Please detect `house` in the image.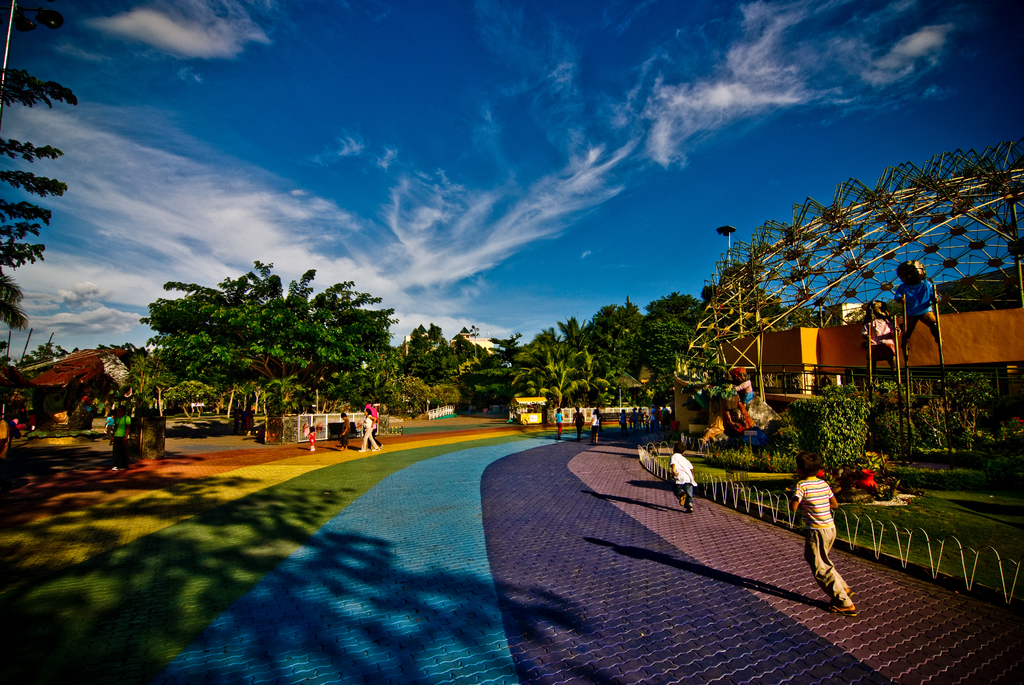
rect(399, 322, 500, 377).
